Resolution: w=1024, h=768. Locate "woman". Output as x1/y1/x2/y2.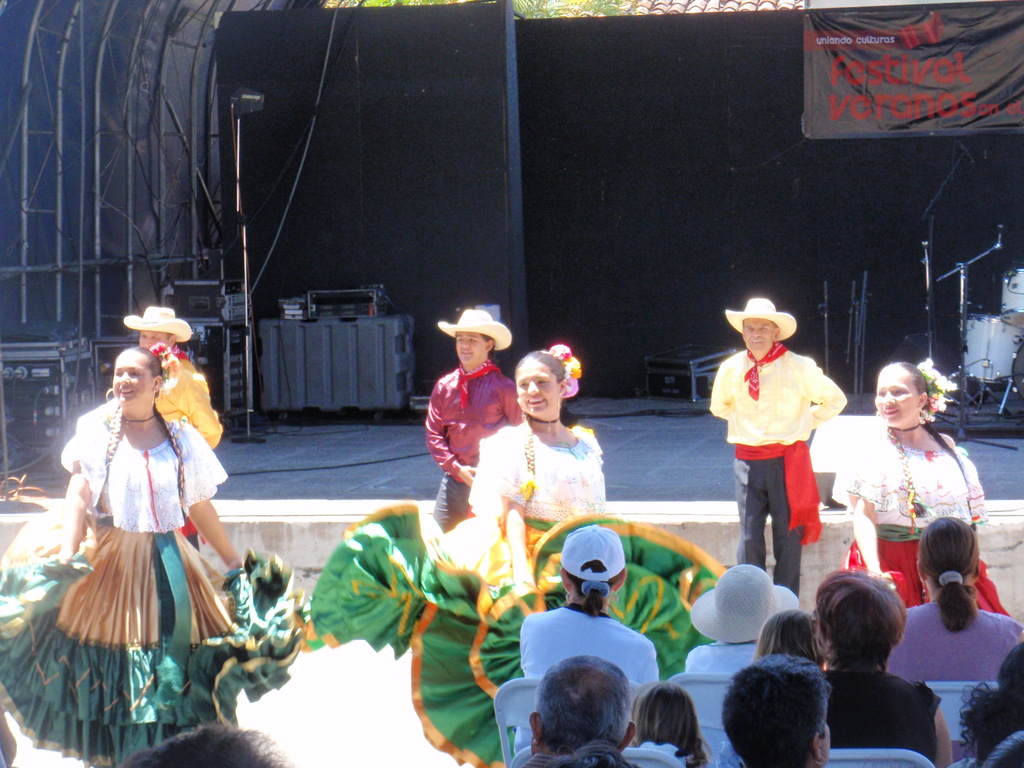
812/568/952/767.
